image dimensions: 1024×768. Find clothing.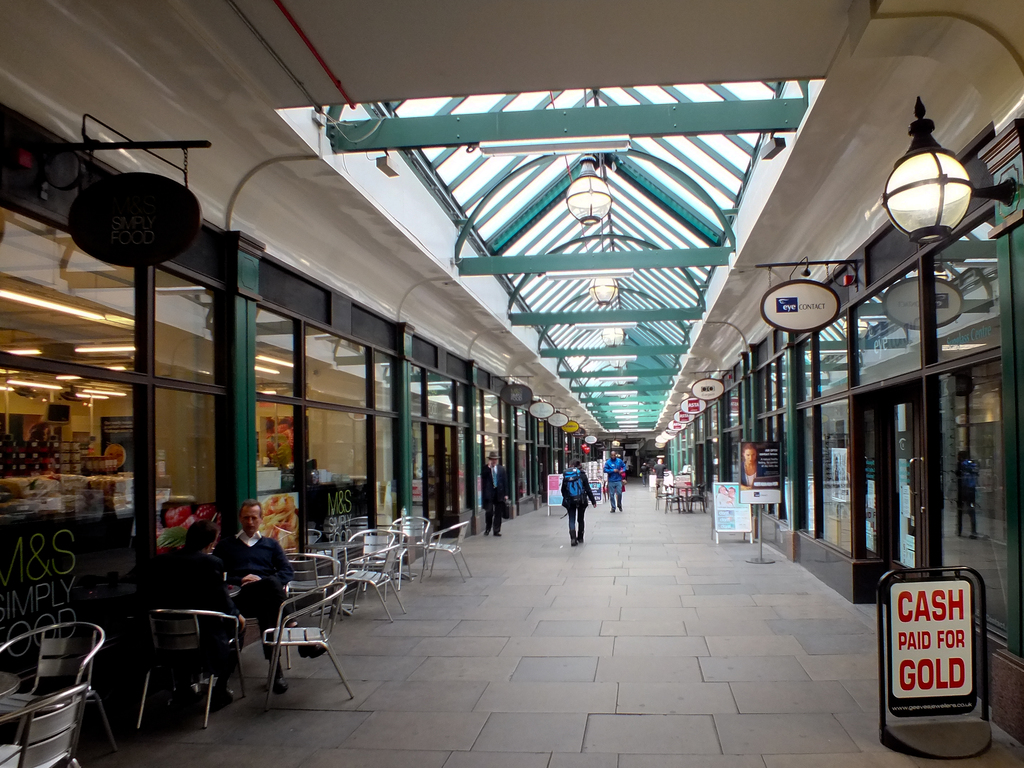
[561,468,595,539].
